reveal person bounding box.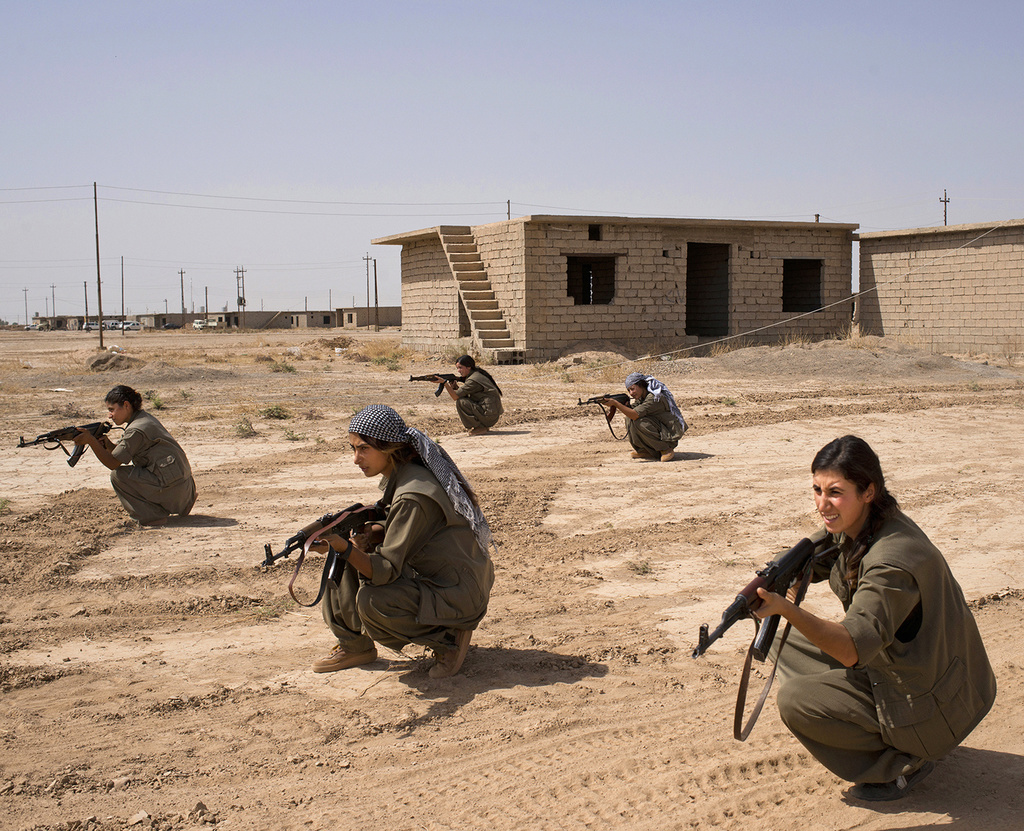
Revealed: <box>63,387,195,531</box>.
